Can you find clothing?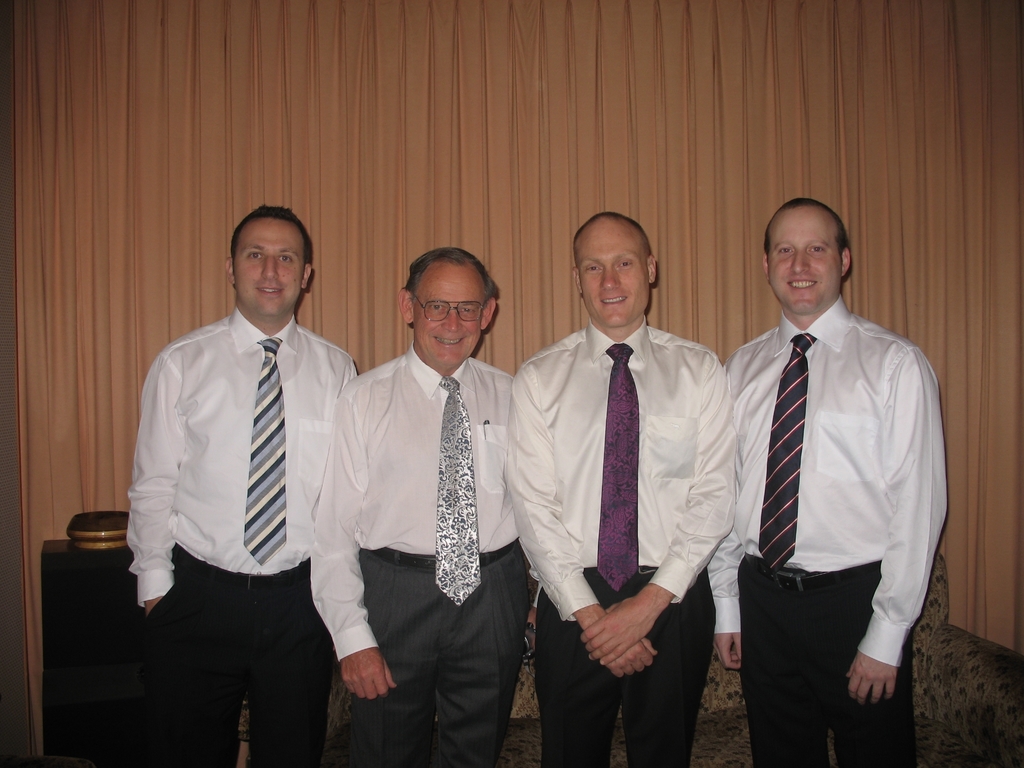
Yes, bounding box: 708 241 943 751.
